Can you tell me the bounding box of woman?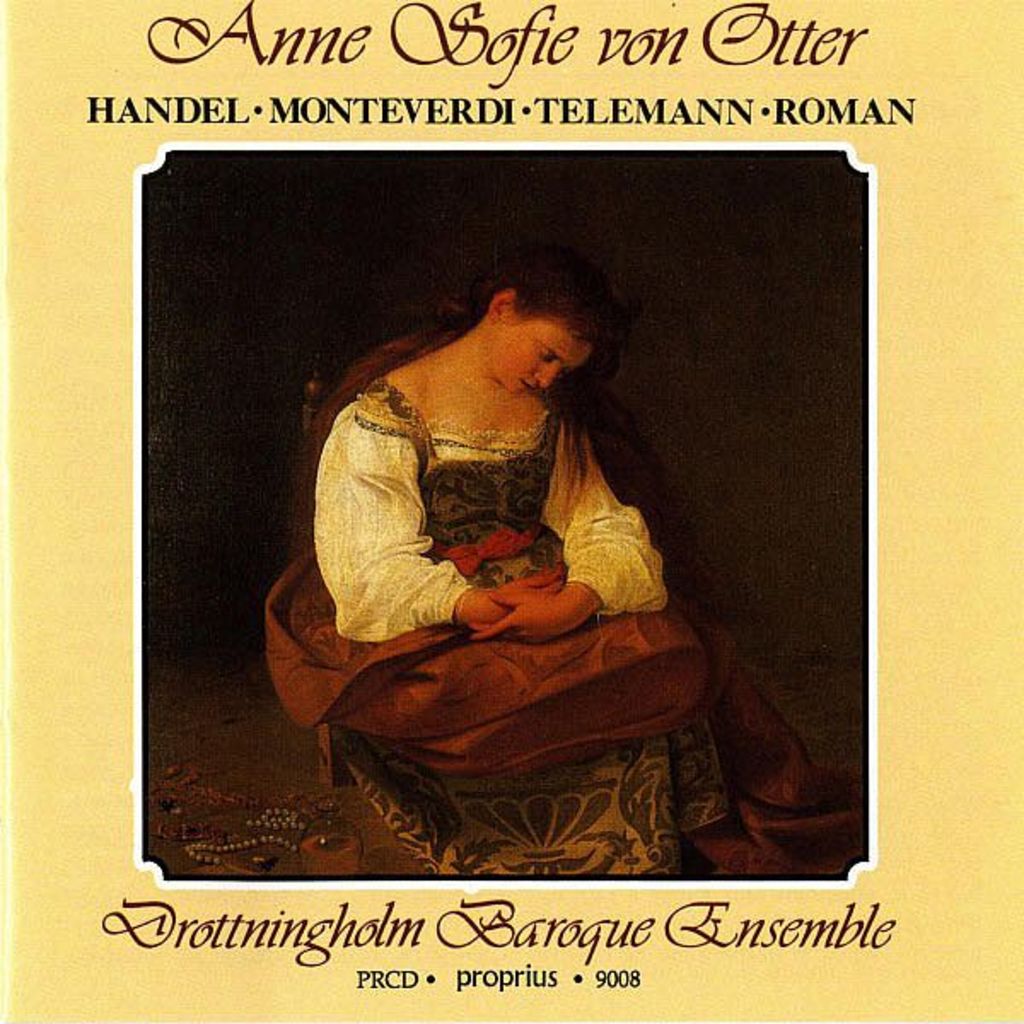
<bbox>288, 232, 758, 826</bbox>.
